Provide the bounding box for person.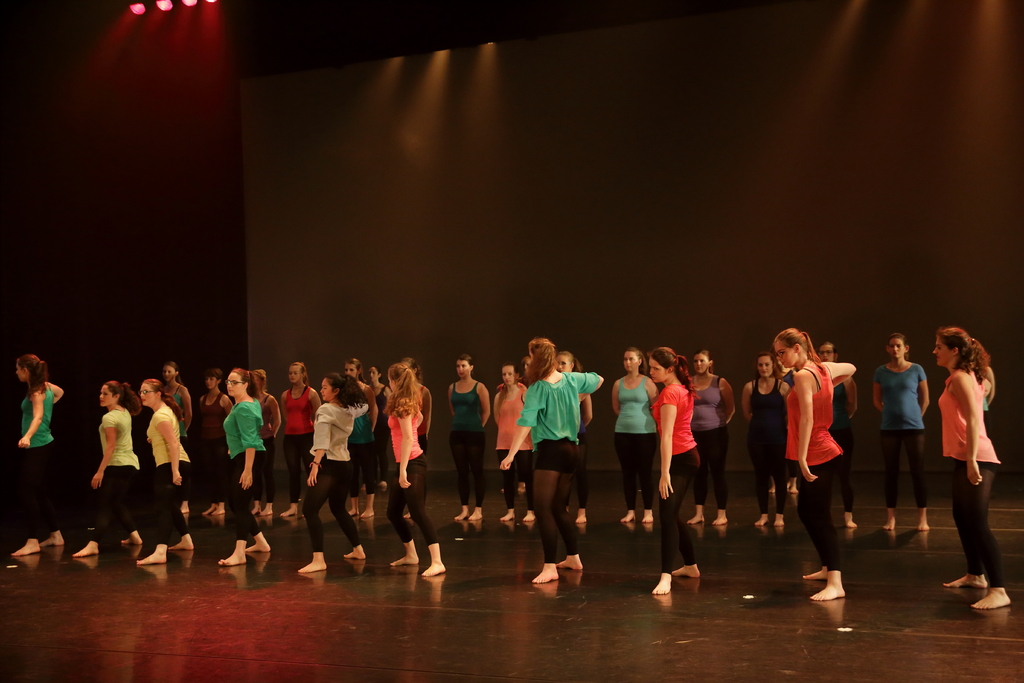
940/327/1020/609.
